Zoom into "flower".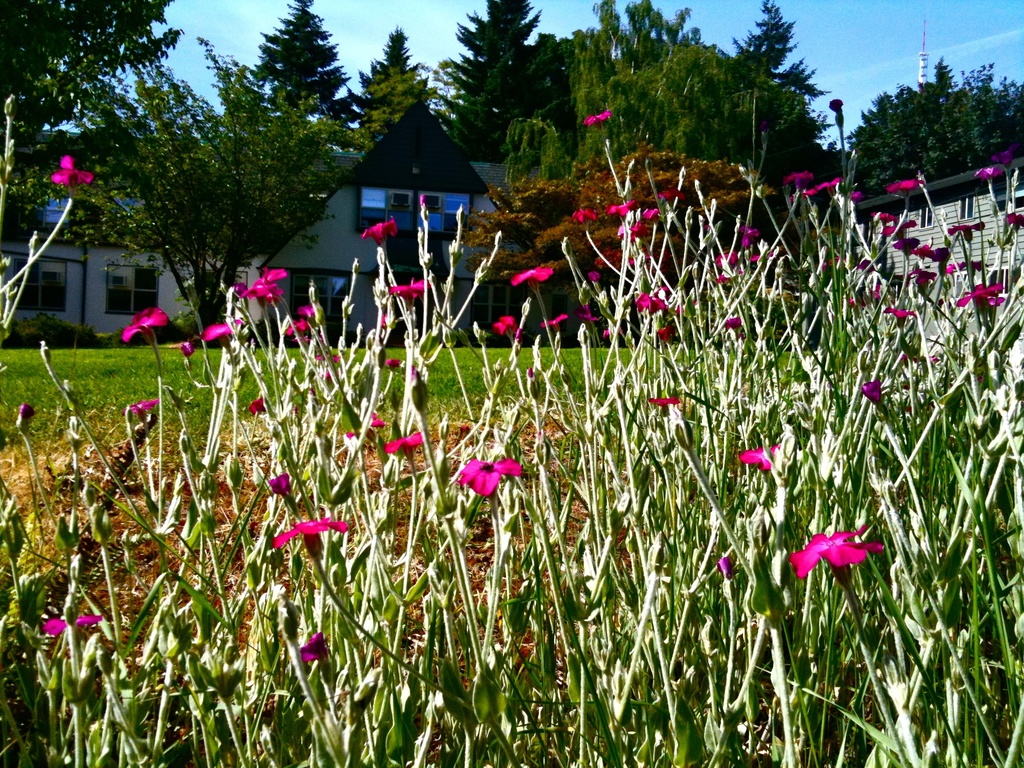
Zoom target: BBox(849, 189, 865, 200).
